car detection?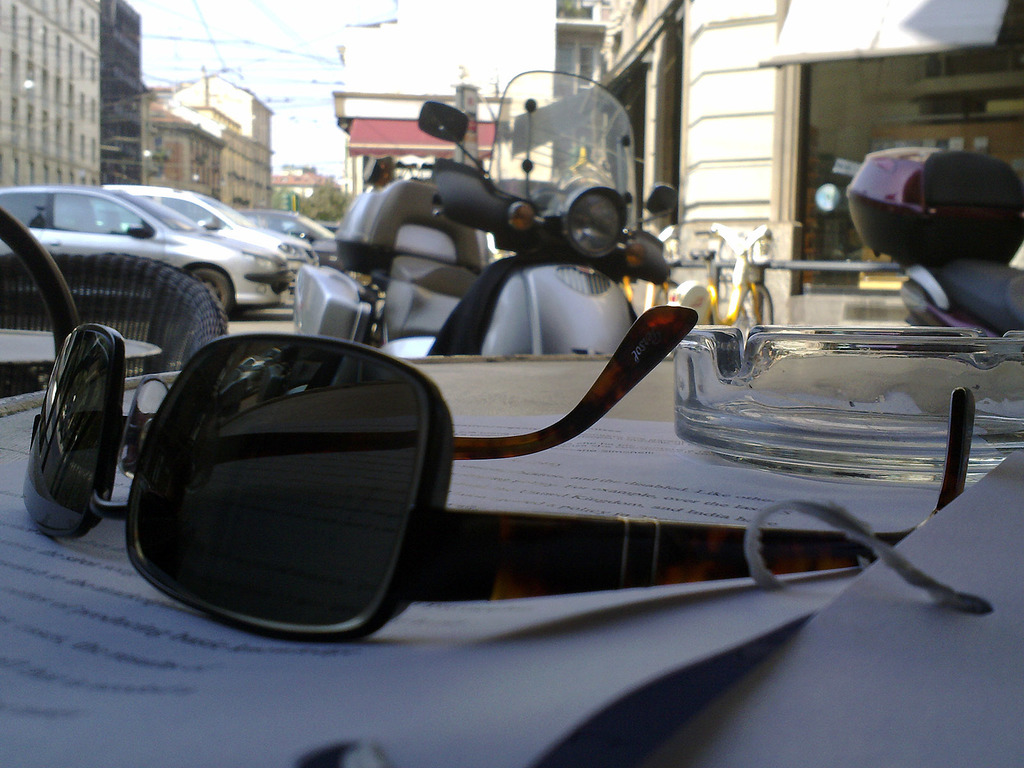
detection(0, 185, 295, 323)
